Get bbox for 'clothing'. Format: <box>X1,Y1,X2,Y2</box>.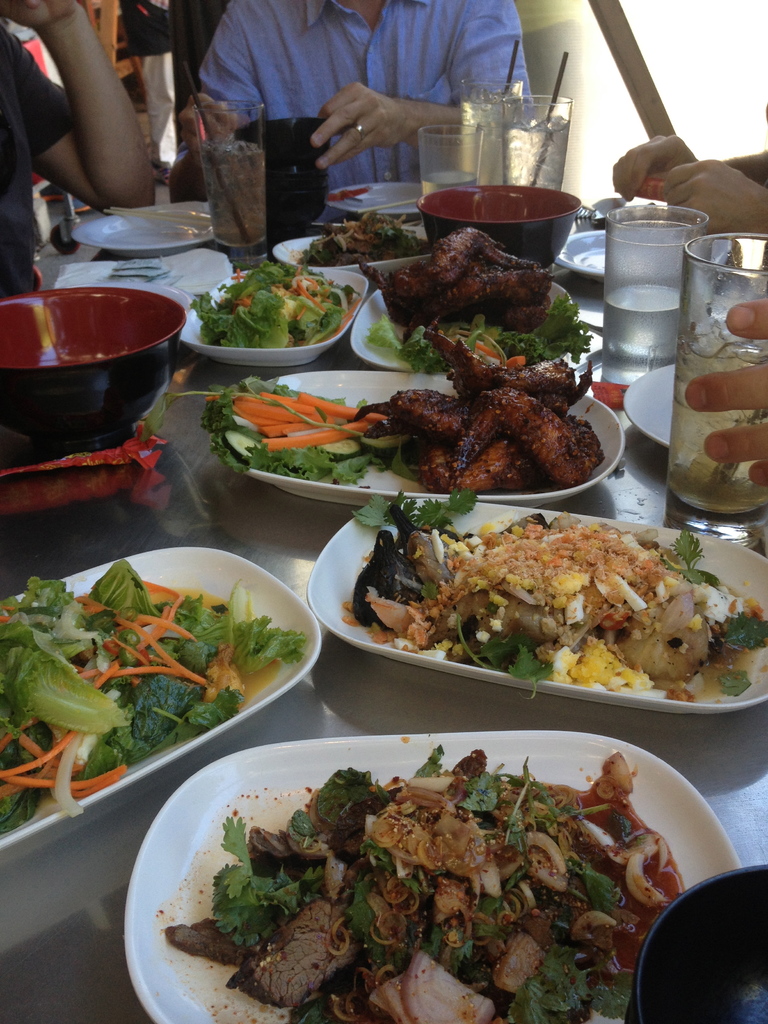
<box>0,33,76,295</box>.
